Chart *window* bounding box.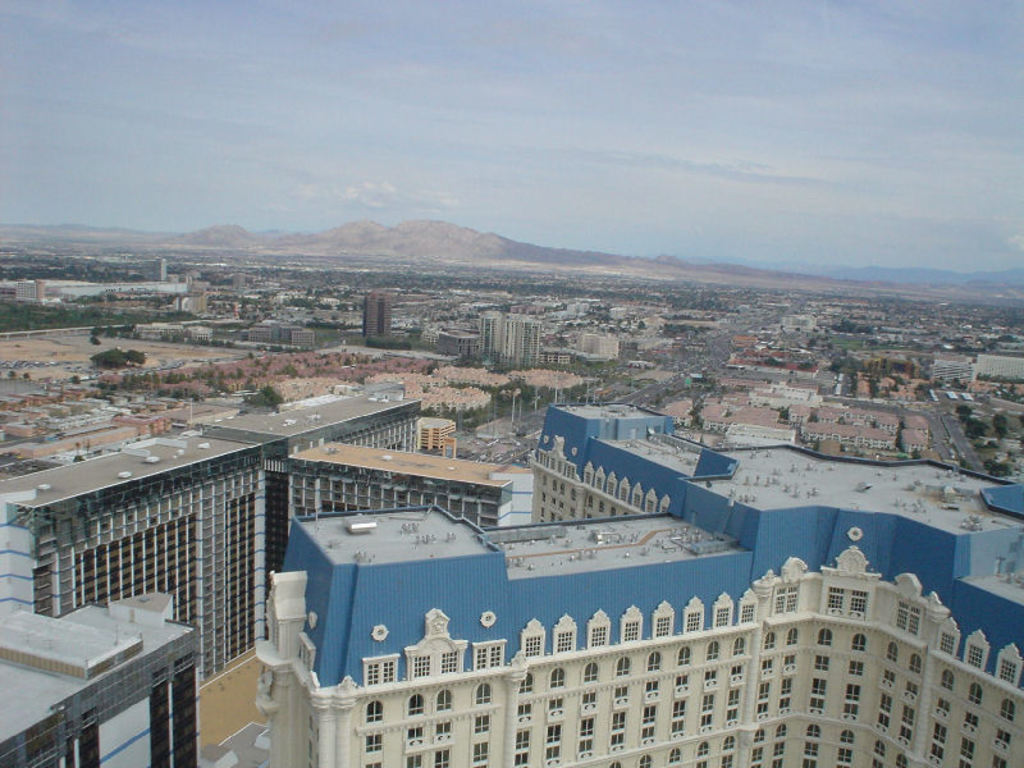
Charted: 623, 618, 643, 645.
